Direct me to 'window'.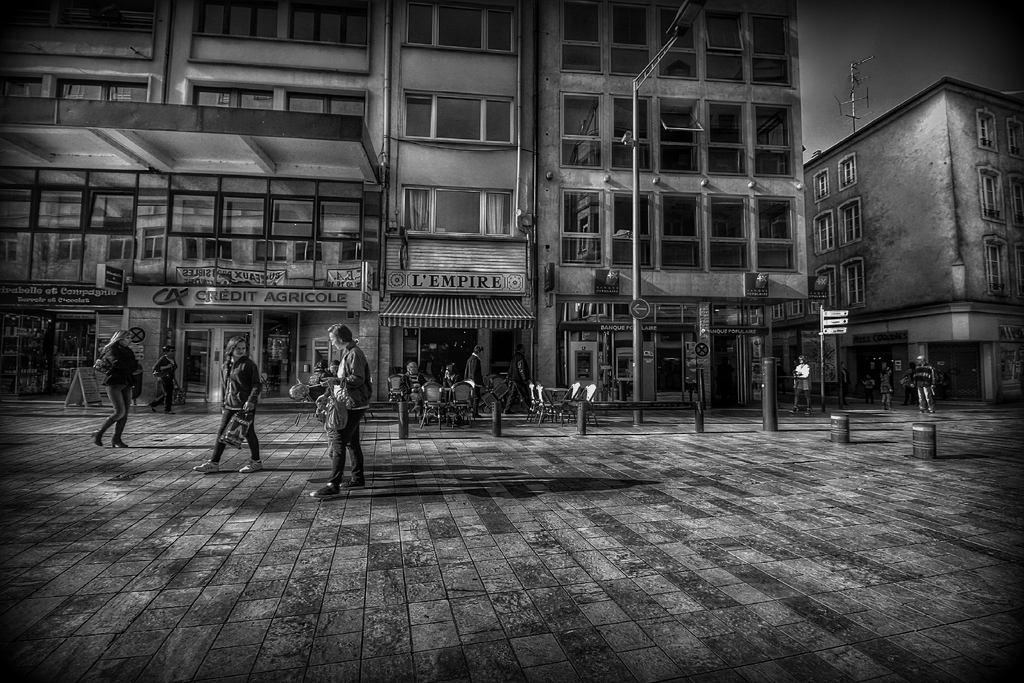
Direction: bbox=(703, 95, 749, 178).
